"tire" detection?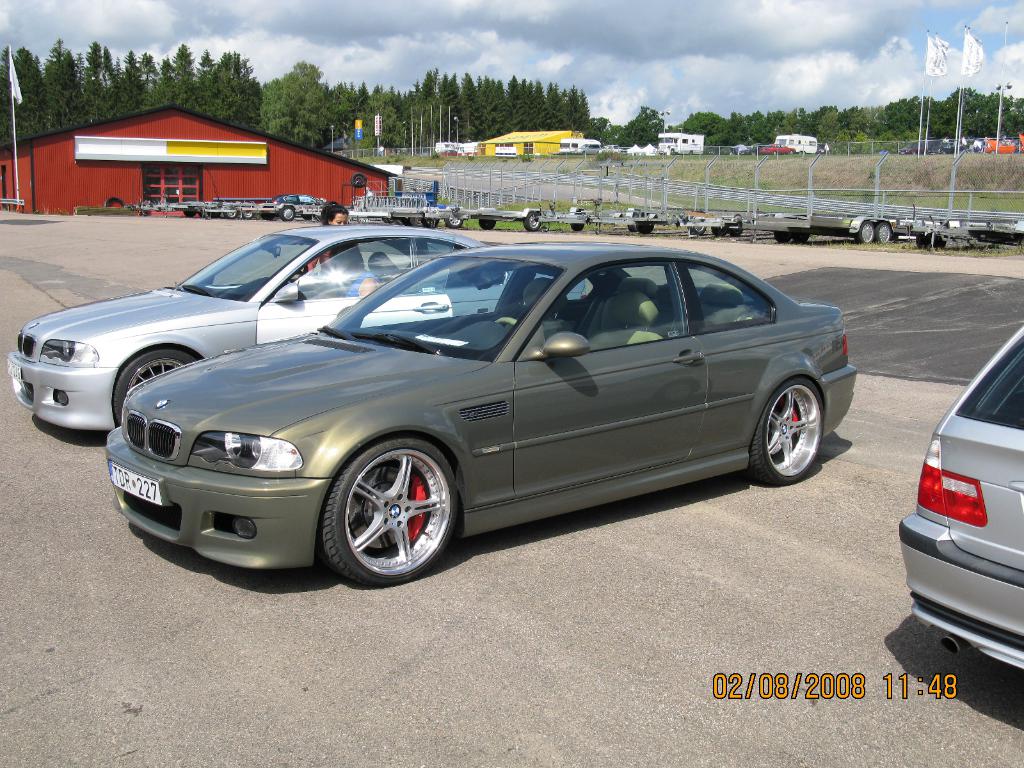
[243,211,253,219]
